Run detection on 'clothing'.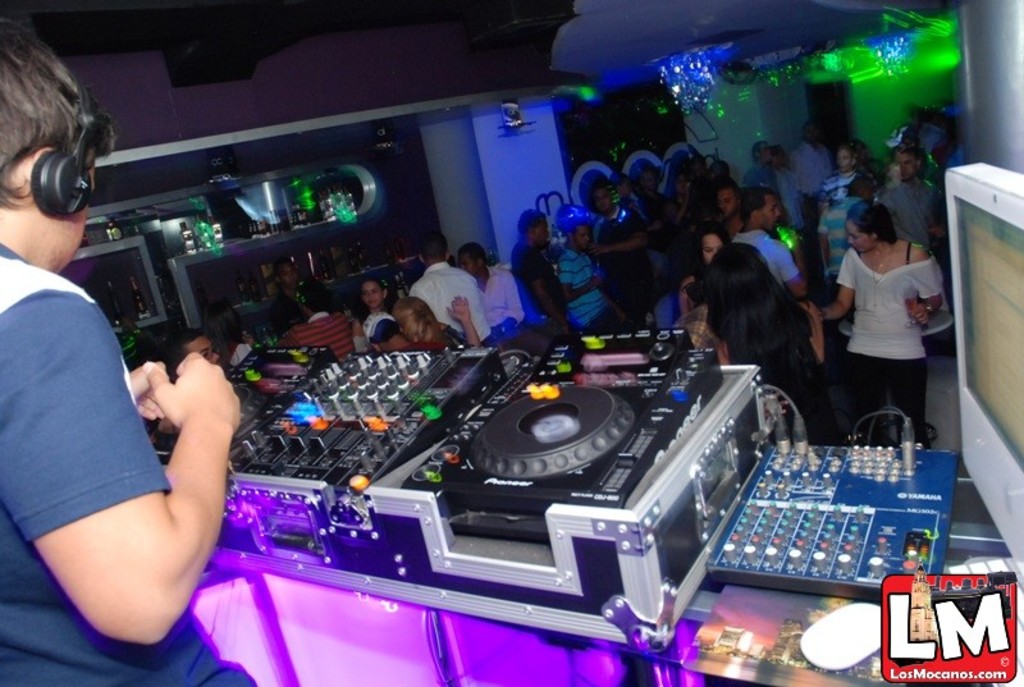
Result: 475/261/526/338.
